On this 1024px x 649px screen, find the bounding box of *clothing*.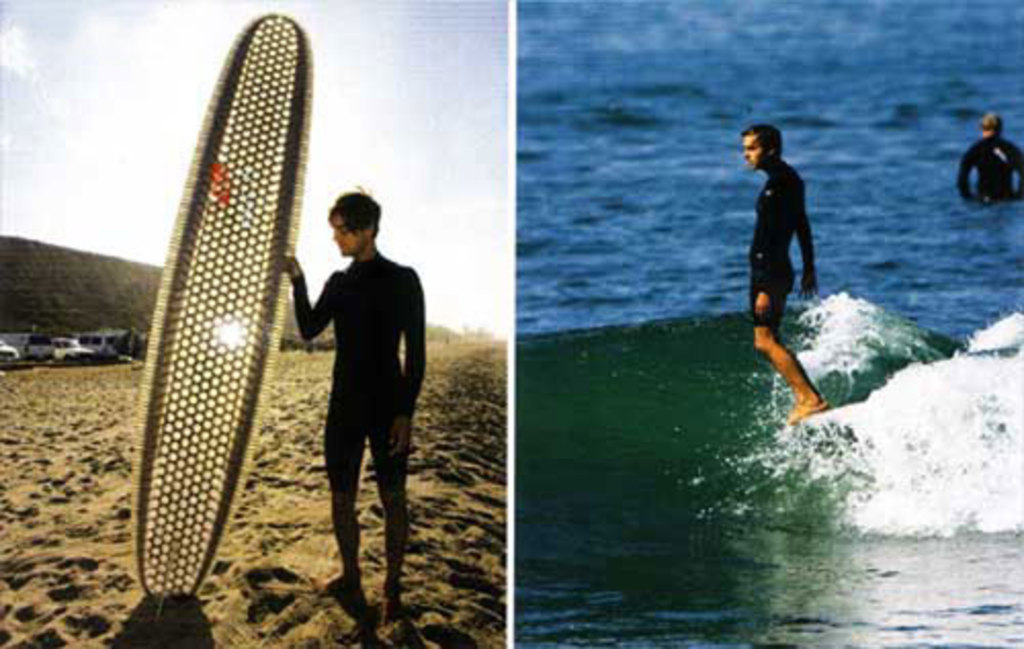
Bounding box: {"x1": 748, "y1": 160, "x2": 811, "y2": 332}.
